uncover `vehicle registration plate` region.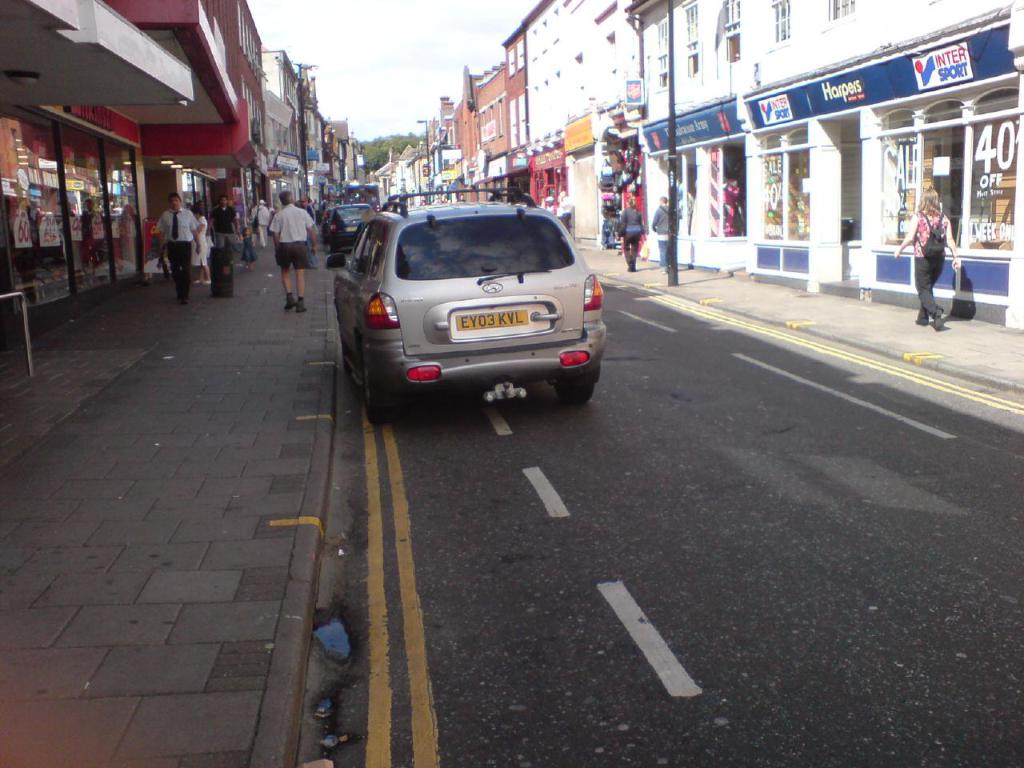
Uncovered: box(457, 311, 528, 329).
